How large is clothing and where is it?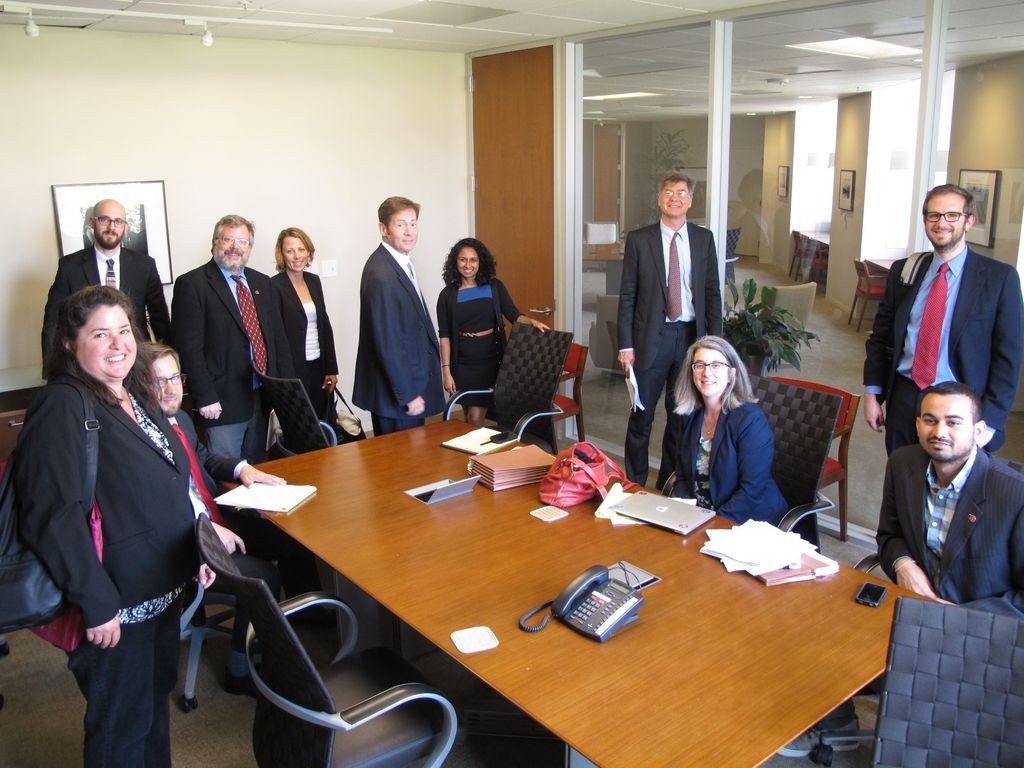
Bounding box: locate(336, 197, 444, 445).
